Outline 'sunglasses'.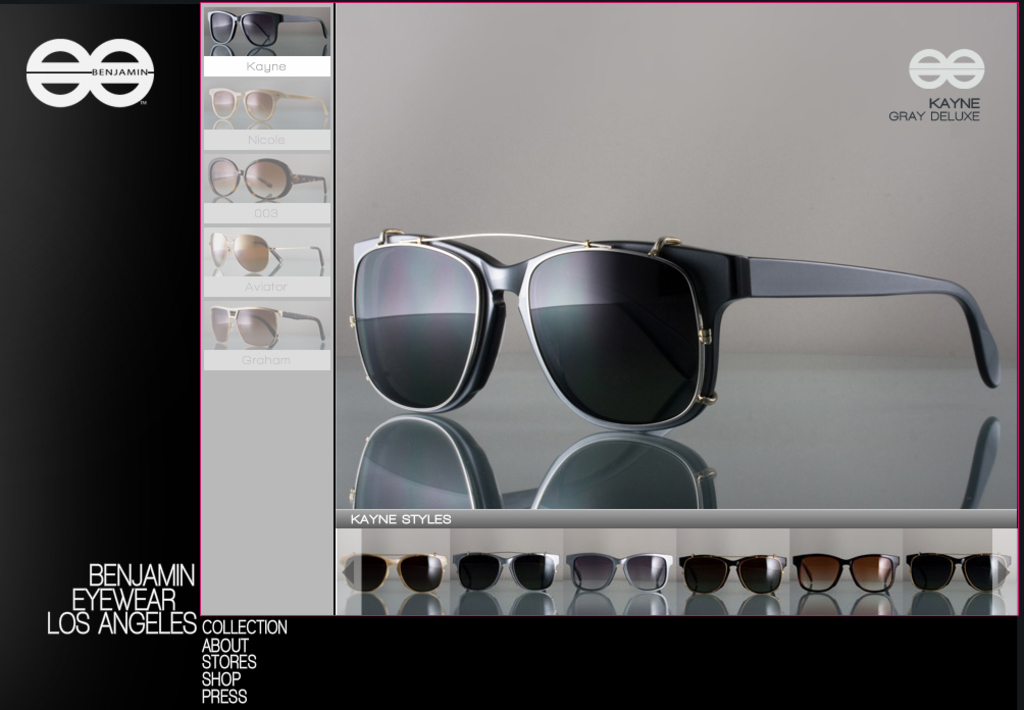
Outline: BBox(207, 88, 329, 122).
